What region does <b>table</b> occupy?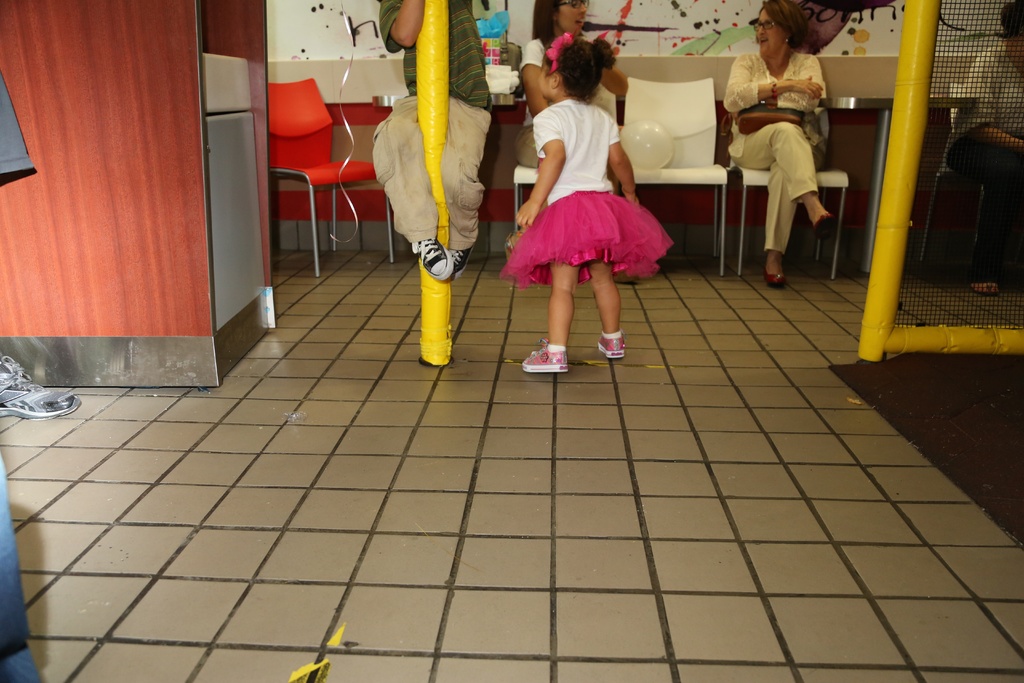
<region>816, 97, 982, 276</region>.
